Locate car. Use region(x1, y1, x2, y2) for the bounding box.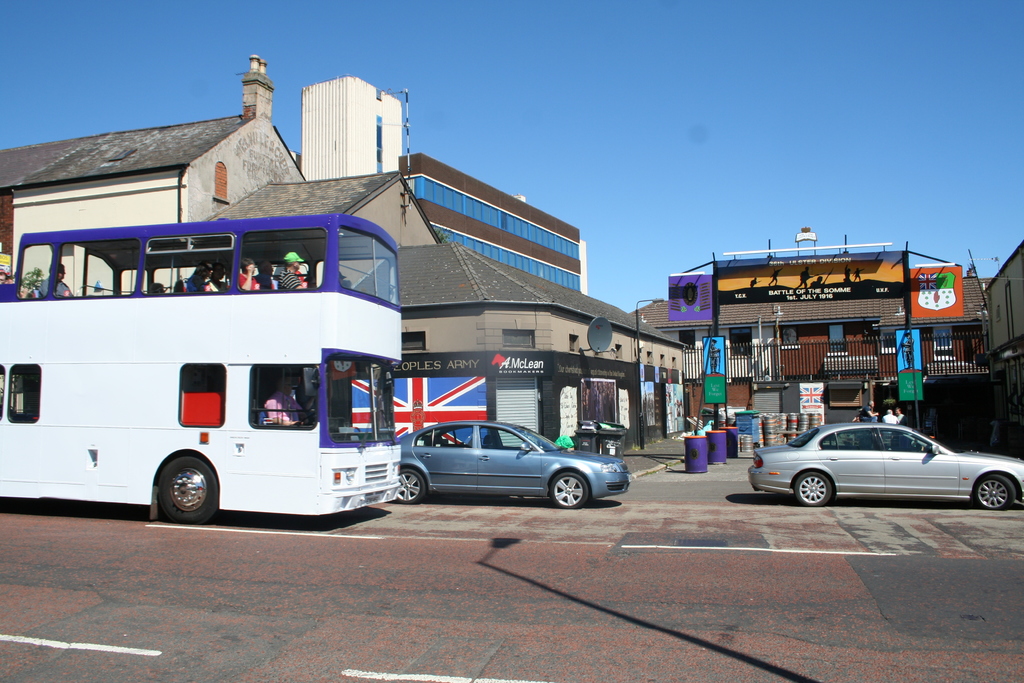
region(397, 418, 631, 508).
